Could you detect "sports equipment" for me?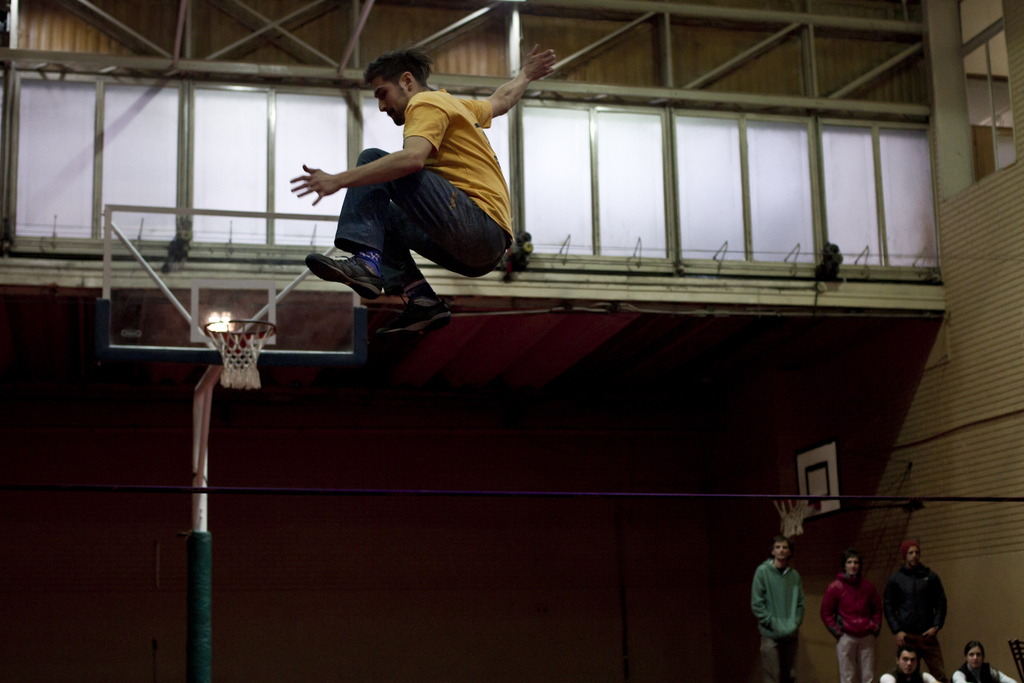
Detection result: [302,258,388,302].
